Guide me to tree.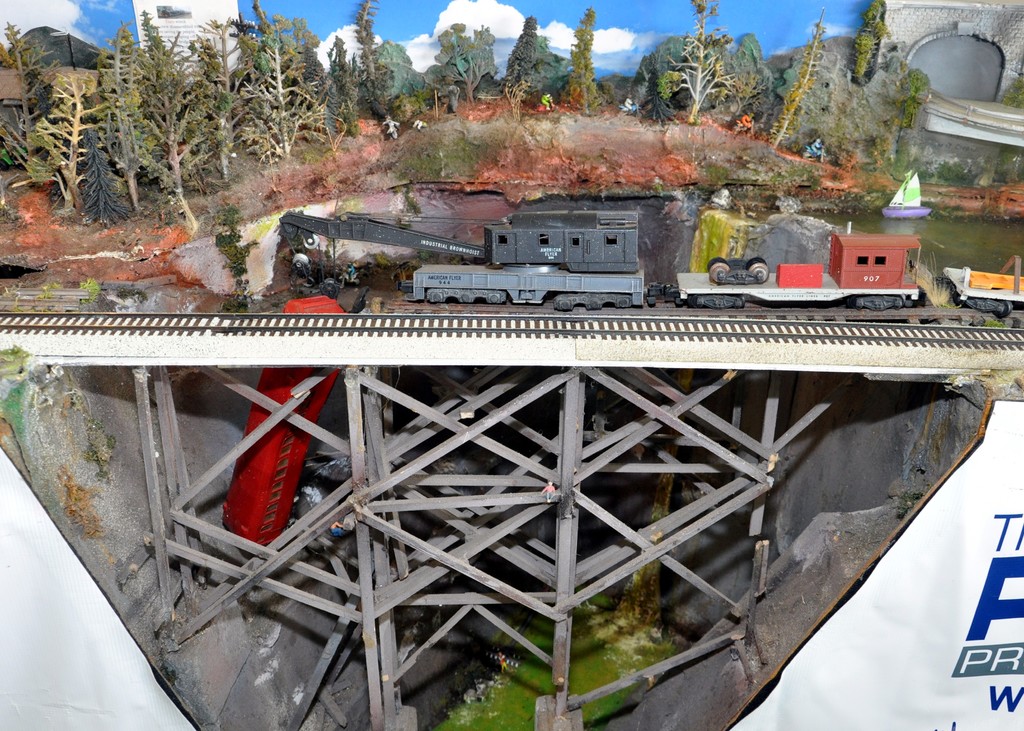
Guidance: bbox=[557, 6, 597, 116].
